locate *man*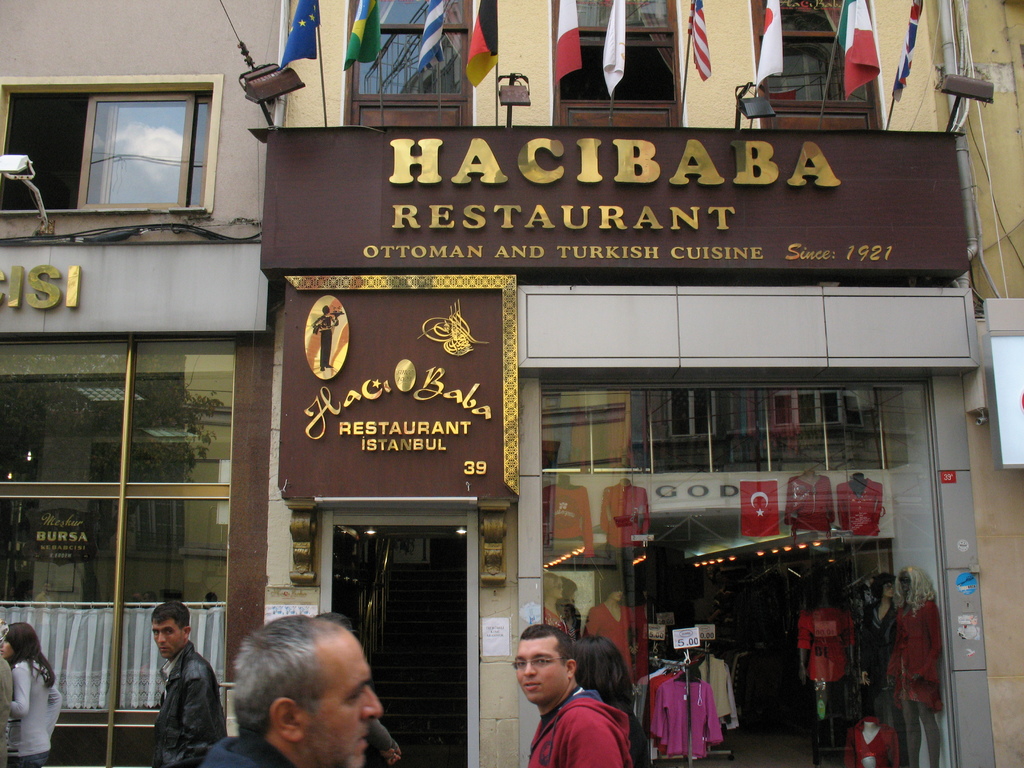
<region>205, 615, 385, 767</region>
